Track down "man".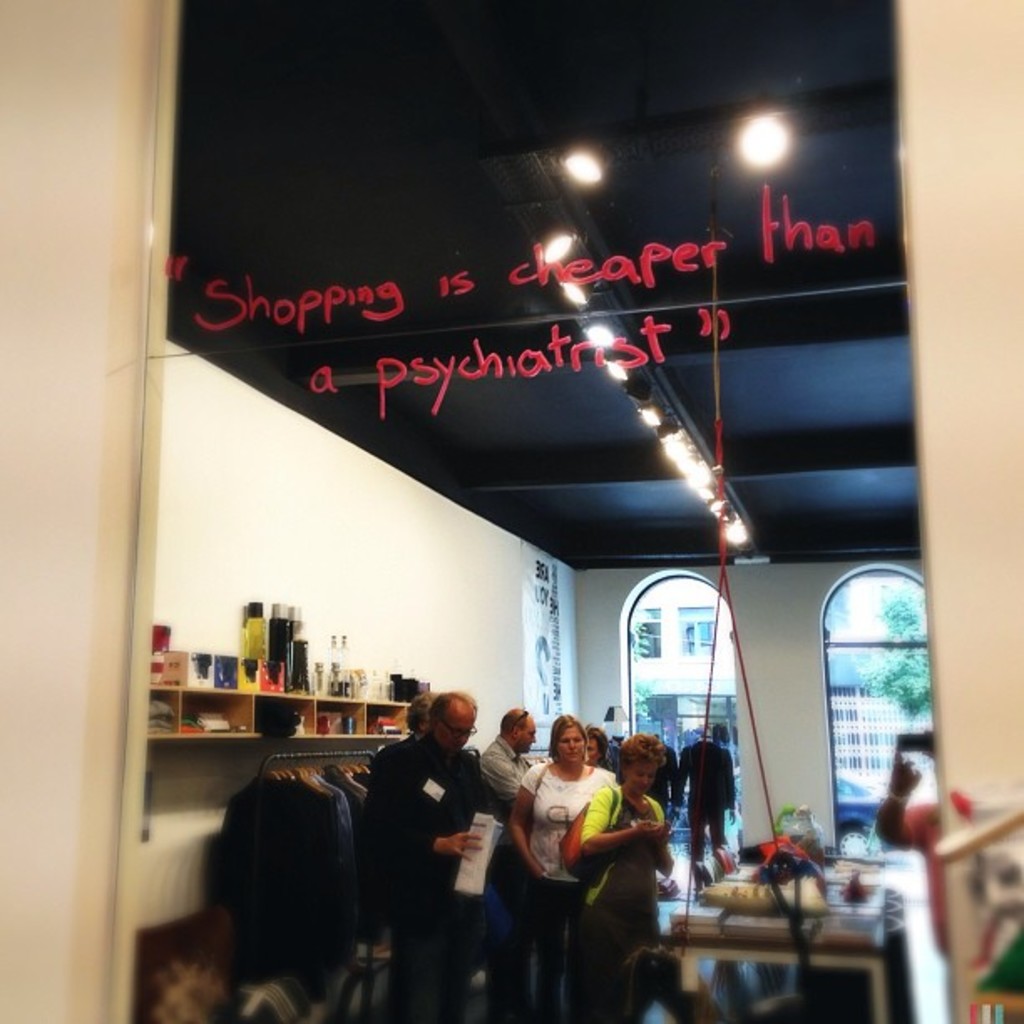
Tracked to detection(345, 674, 484, 1017).
